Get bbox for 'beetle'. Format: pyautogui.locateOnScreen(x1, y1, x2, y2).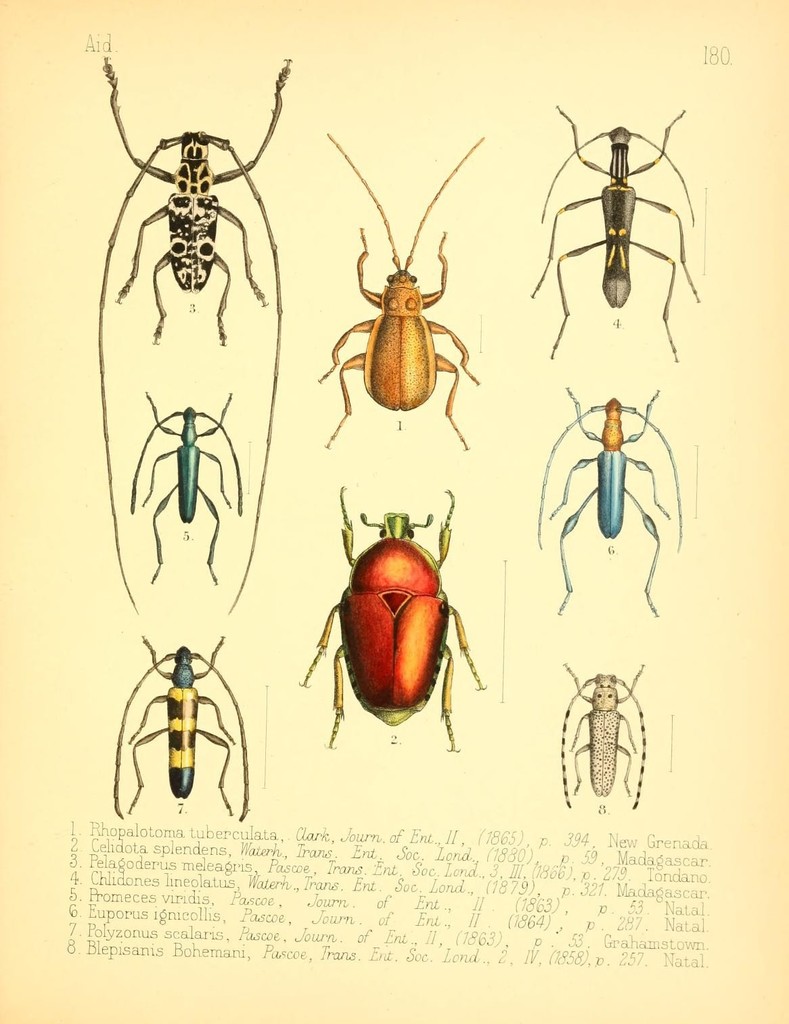
pyautogui.locateOnScreen(93, 44, 299, 619).
